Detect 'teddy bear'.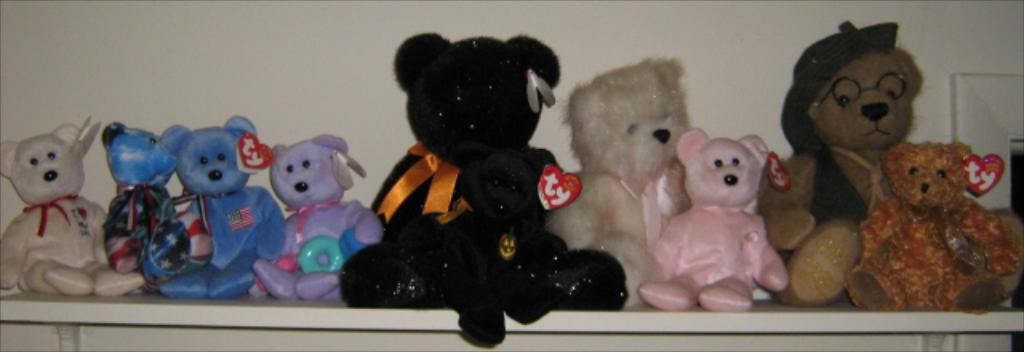
Detected at rect(146, 115, 285, 294).
